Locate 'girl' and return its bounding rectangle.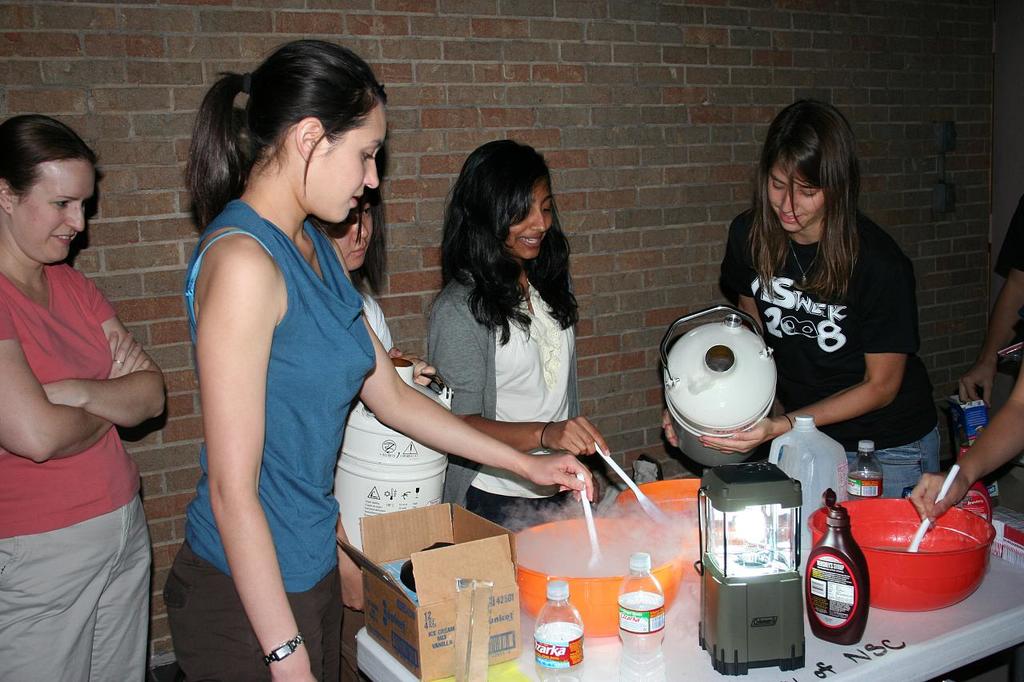
[left=158, top=36, right=591, bottom=681].
